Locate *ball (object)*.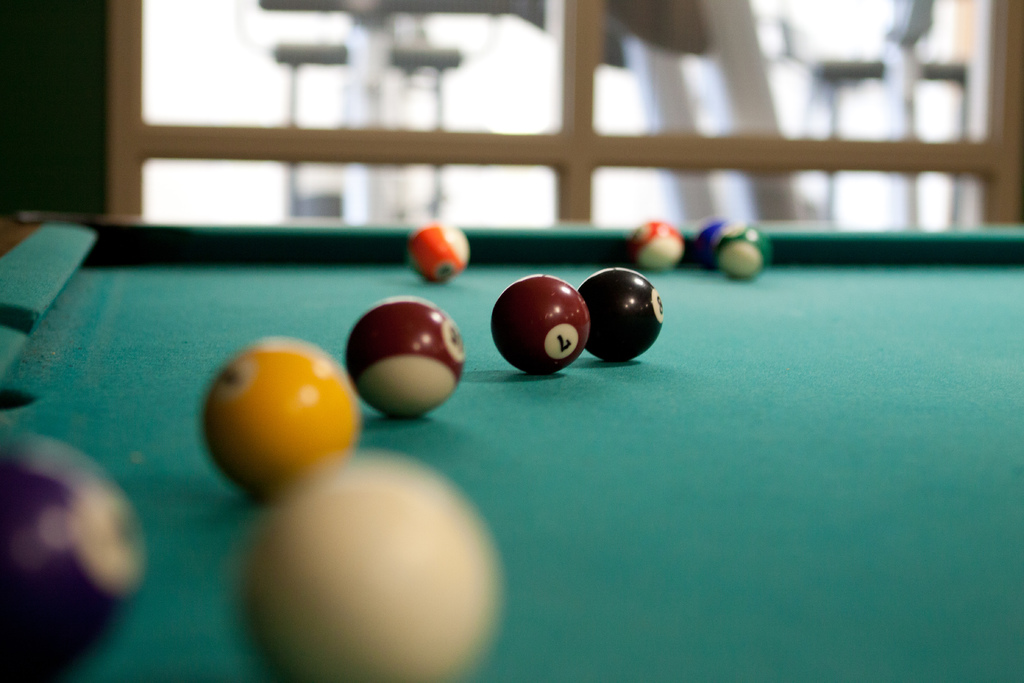
Bounding box: <bbox>201, 334, 358, 509</bbox>.
